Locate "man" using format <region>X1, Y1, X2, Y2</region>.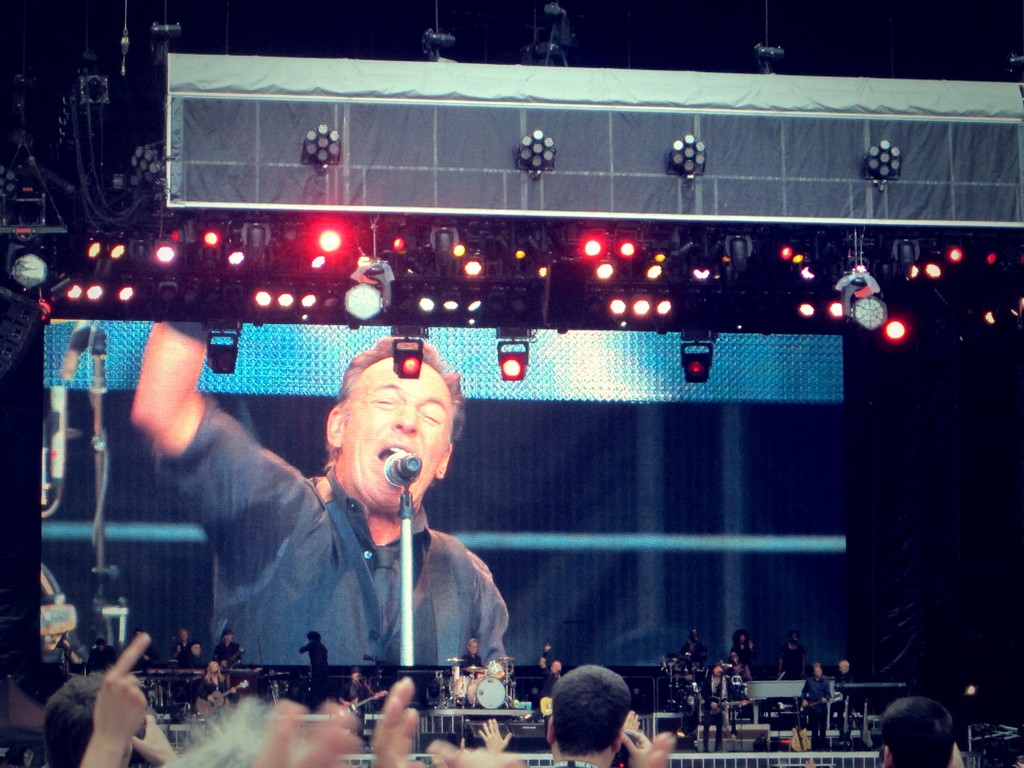
<region>680, 633, 709, 663</region>.
